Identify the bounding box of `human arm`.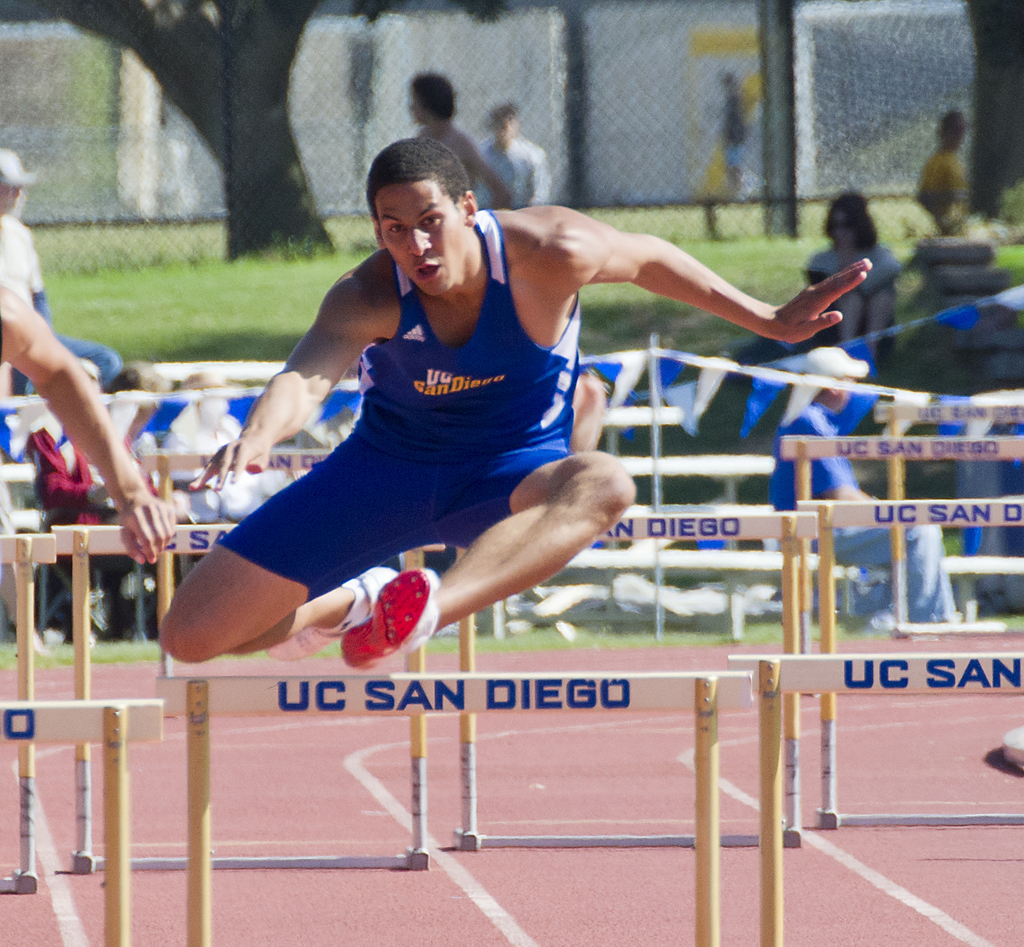
detection(804, 418, 874, 501).
